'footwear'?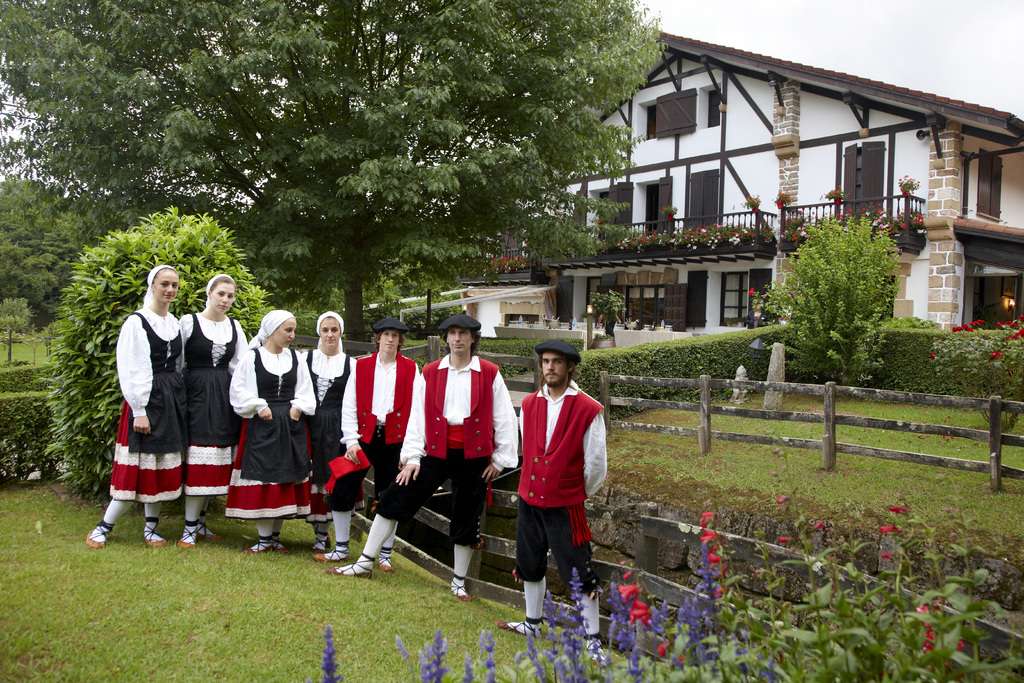
select_region(172, 517, 196, 550)
